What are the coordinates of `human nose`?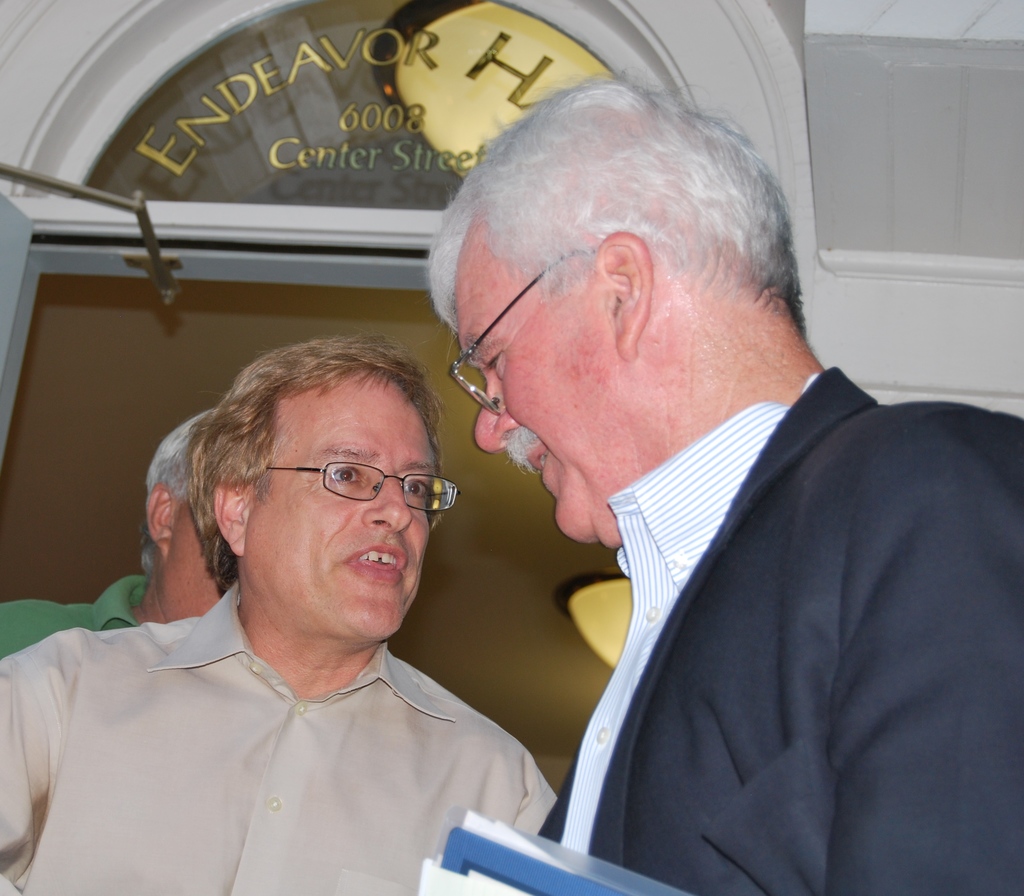
BBox(474, 382, 524, 456).
